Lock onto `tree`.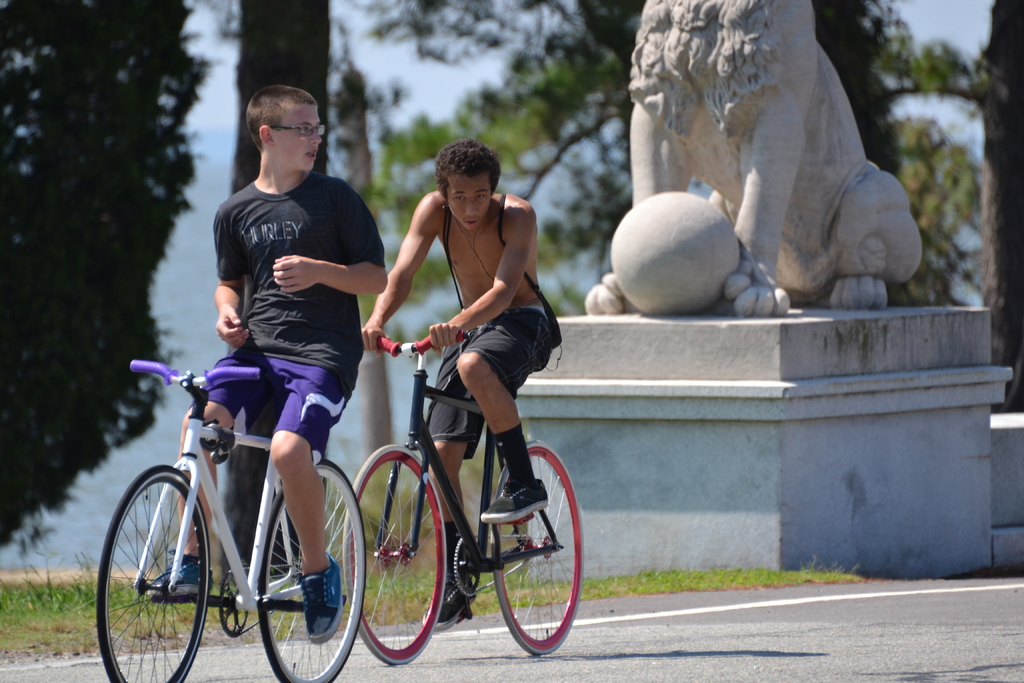
Locked: (356, 0, 616, 352).
